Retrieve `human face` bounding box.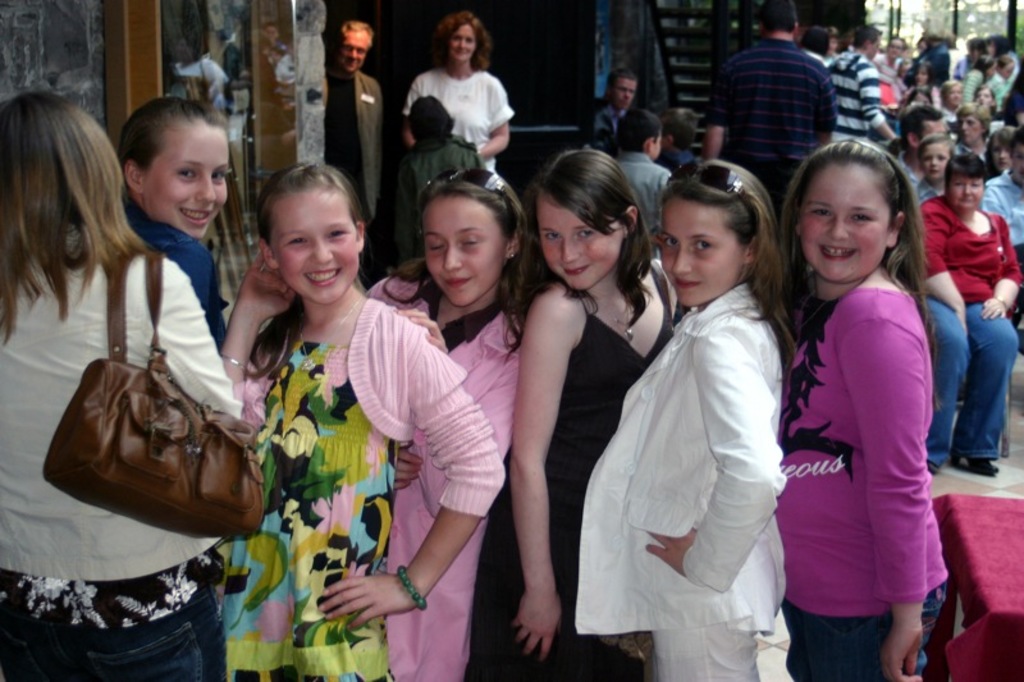
Bounding box: <region>790, 161, 899, 284</region>.
